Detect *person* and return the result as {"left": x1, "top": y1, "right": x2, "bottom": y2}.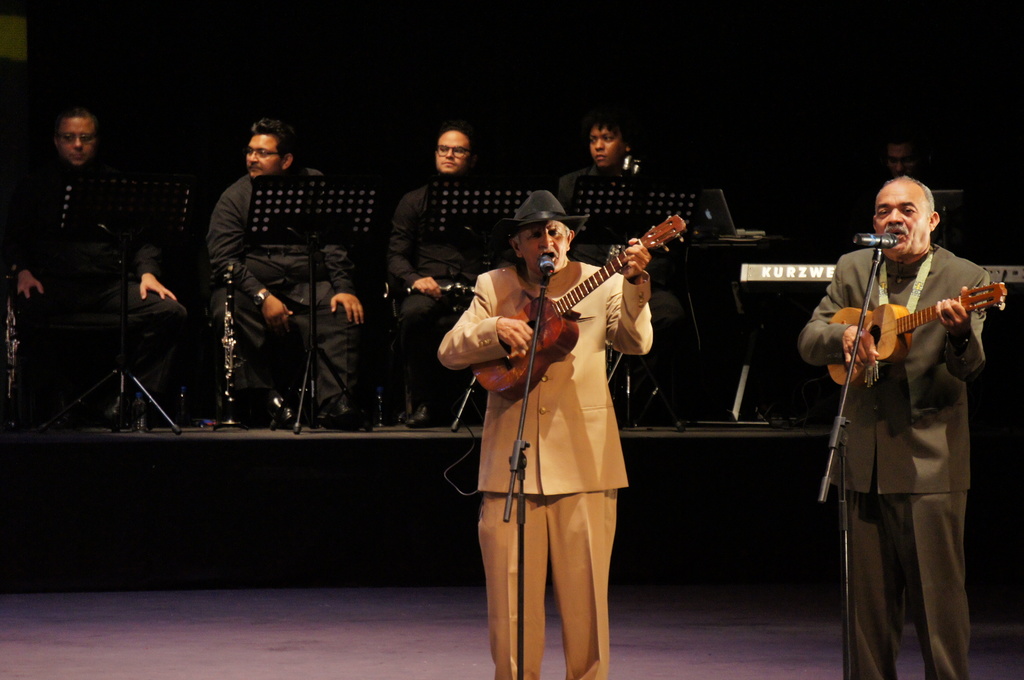
{"left": 10, "top": 106, "right": 189, "bottom": 428}.
